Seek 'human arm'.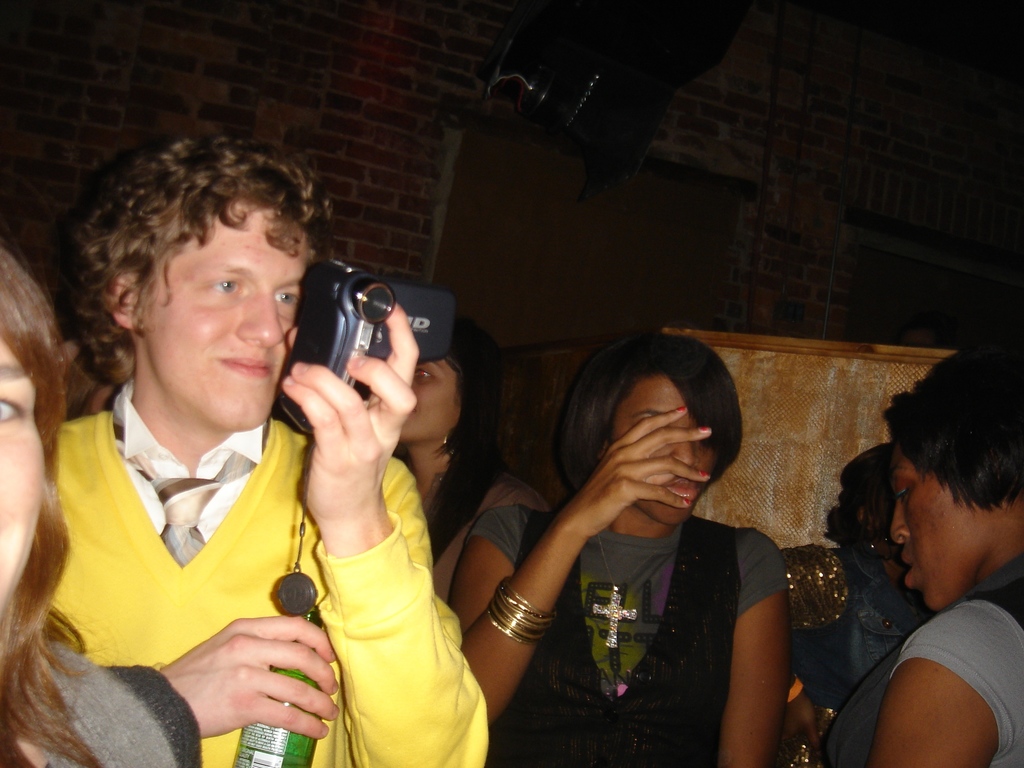
123/616/346/748.
